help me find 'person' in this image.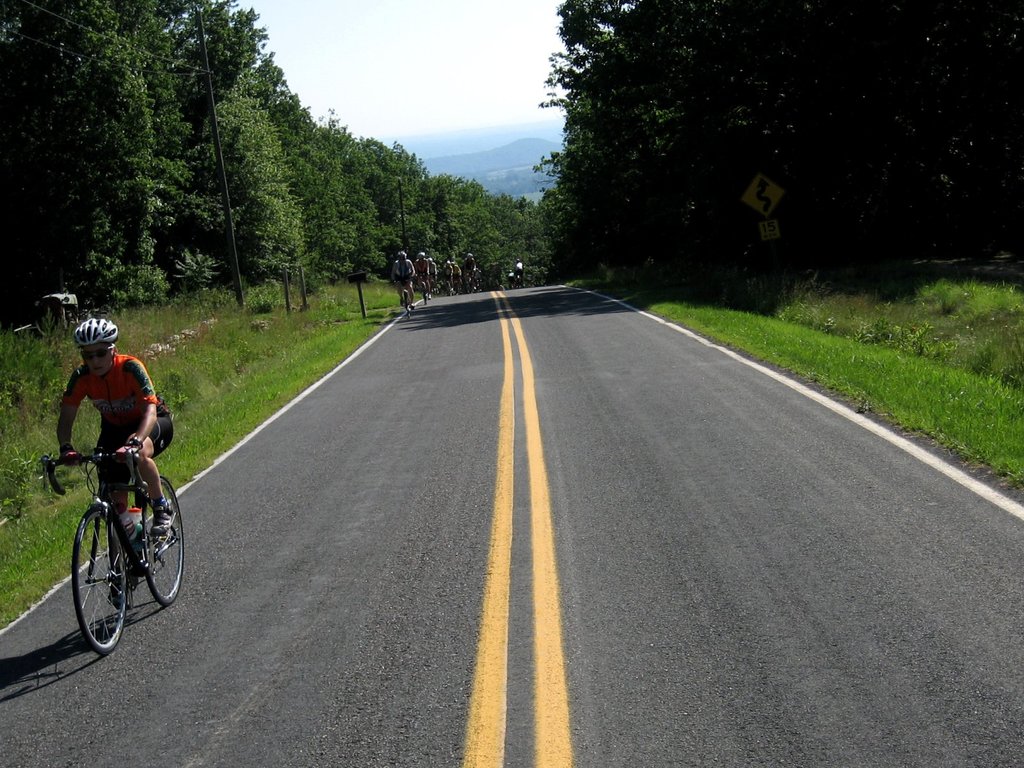
Found it: bbox=[508, 270, 518, 286].
